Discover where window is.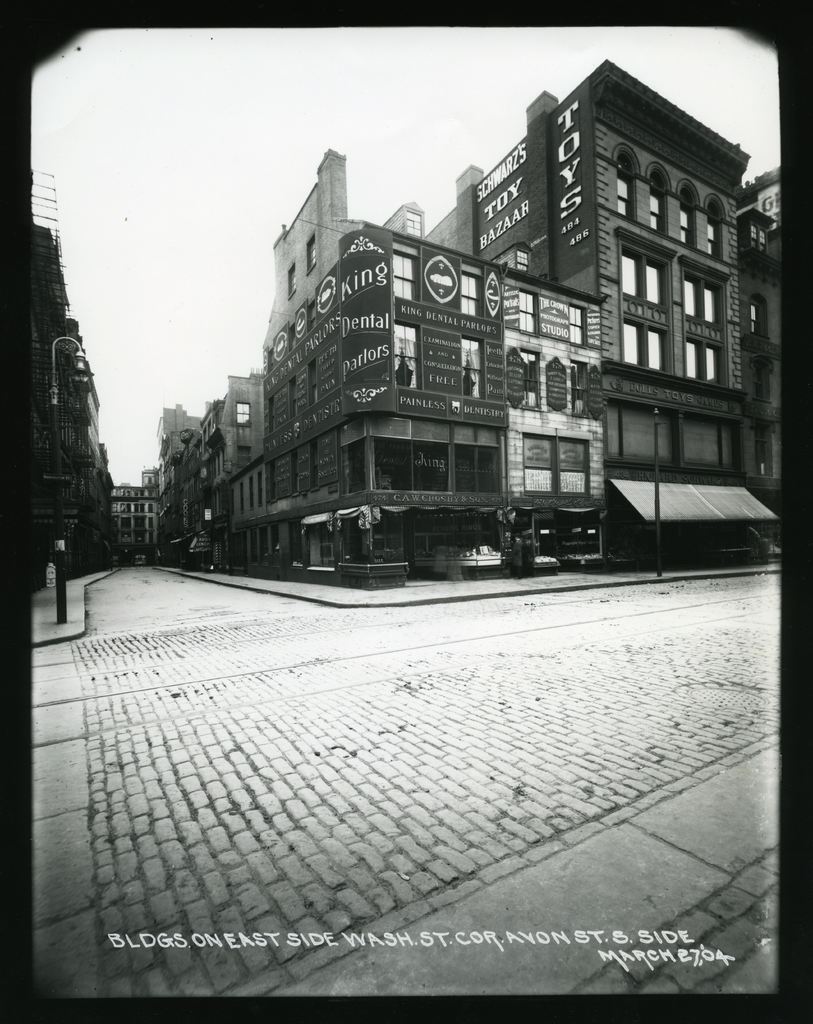
Discovered at (left=707, top=227, right=720, bottom=259).
